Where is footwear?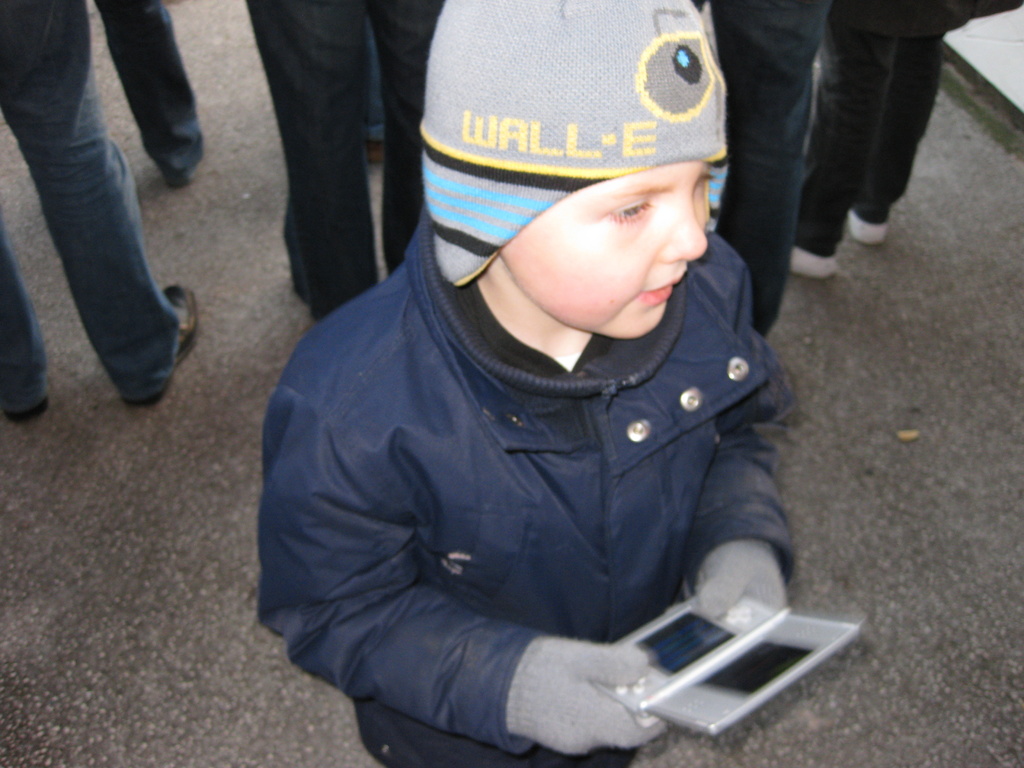
113 286 200 405.
